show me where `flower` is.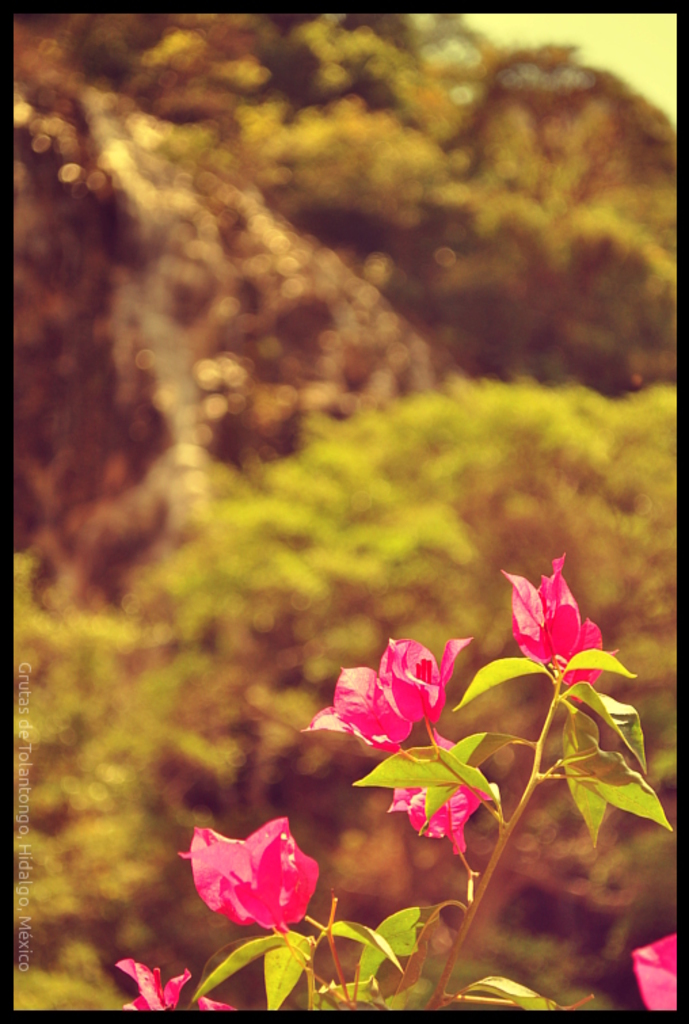
`flower` is at (628, 932, 675, 1008).
